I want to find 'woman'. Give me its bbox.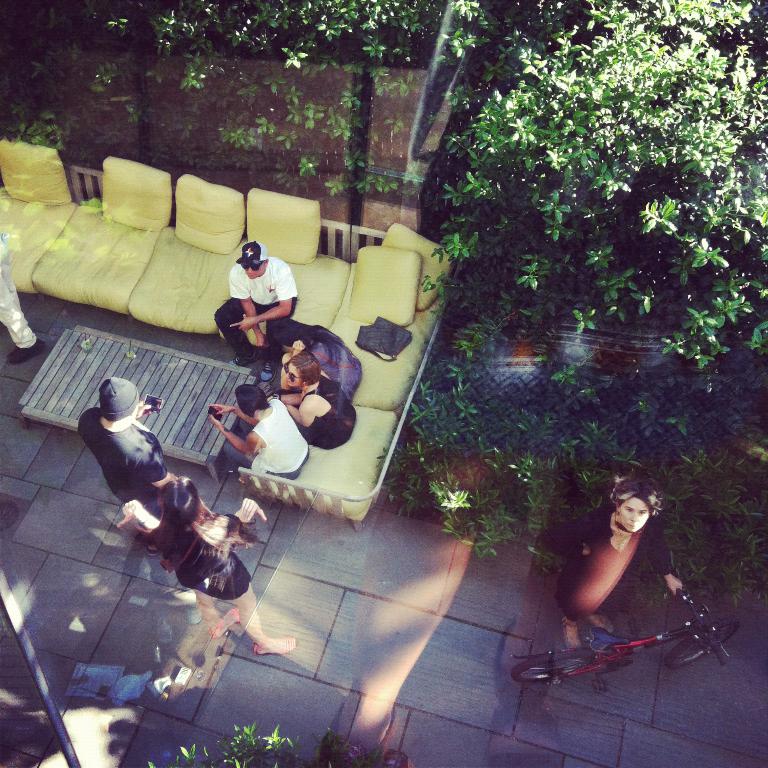
207, 384, 312, 478.
